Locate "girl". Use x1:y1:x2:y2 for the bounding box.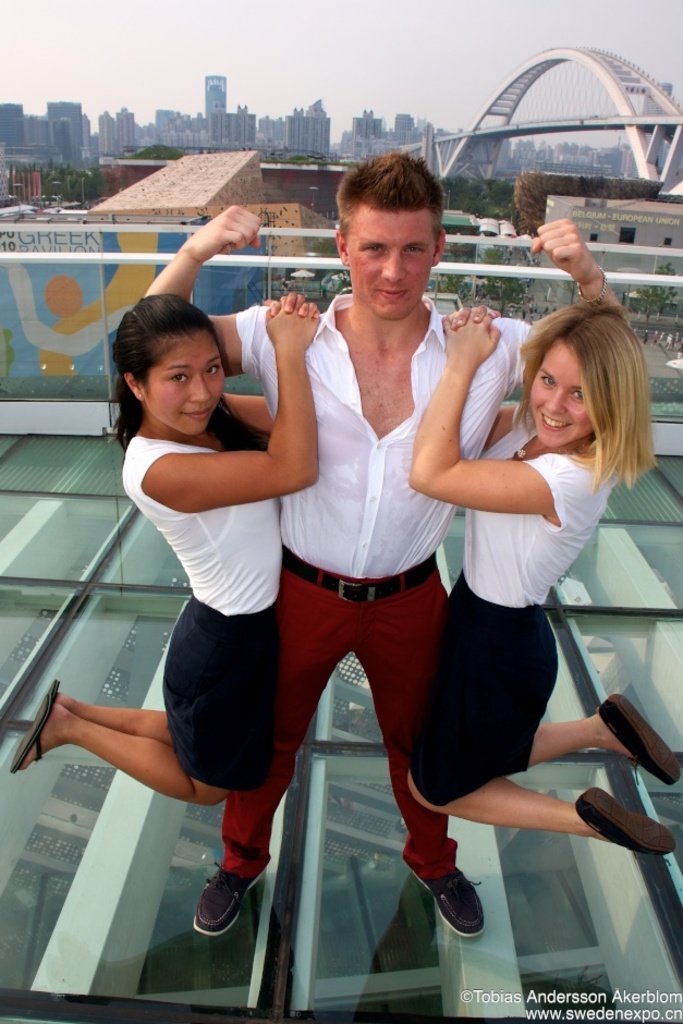
3:293:327:809.
